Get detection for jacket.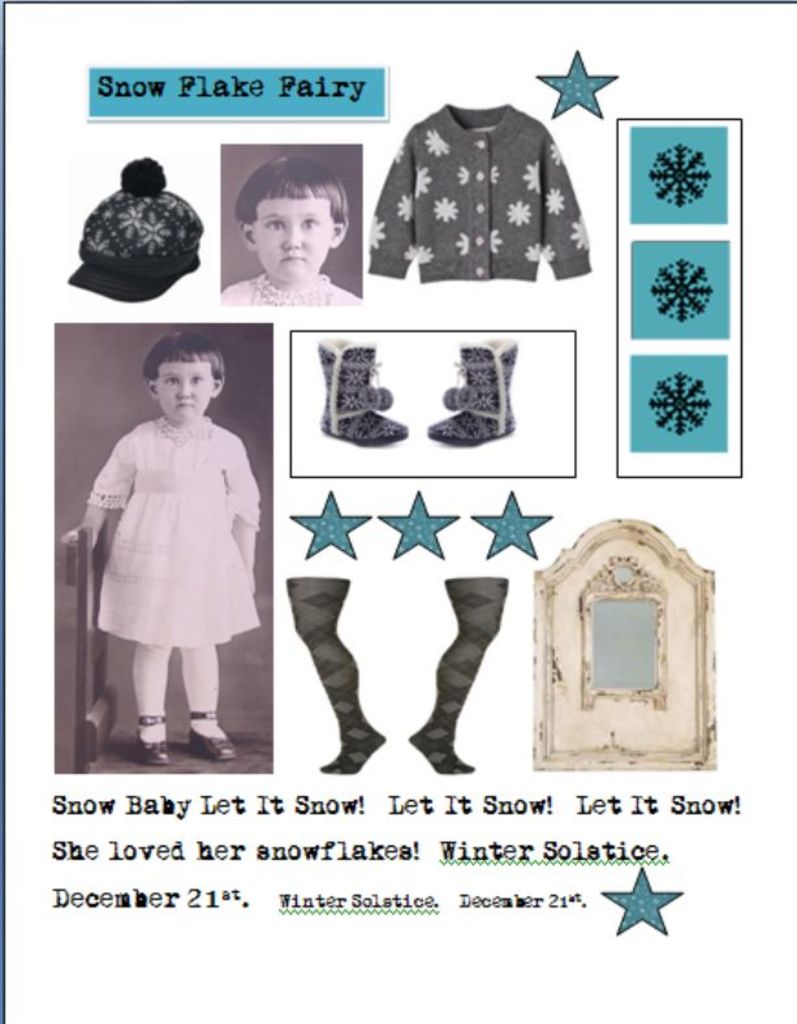
Detection: region(371, 104, 587, 283).
